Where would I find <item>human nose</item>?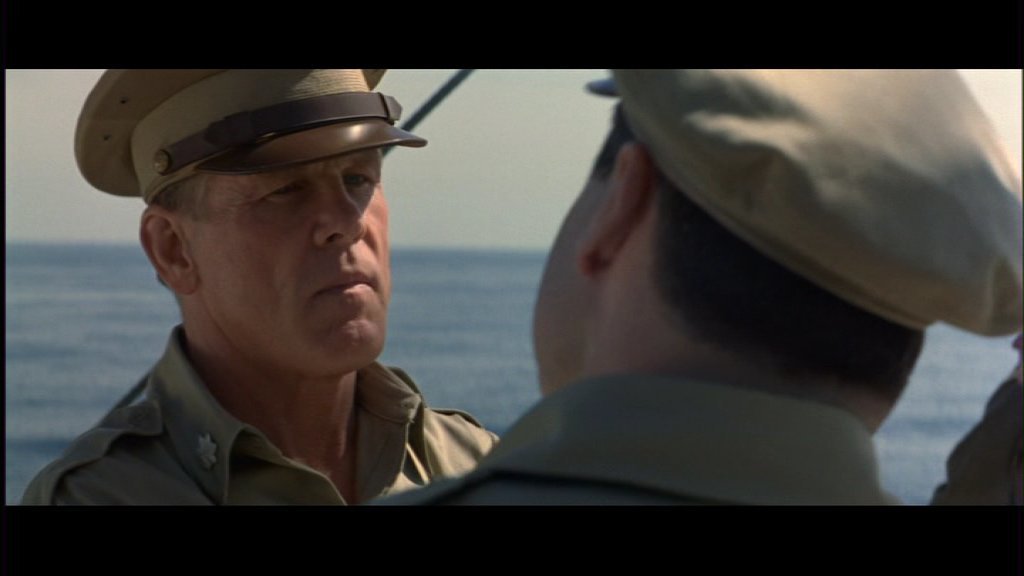
At <box>311,174,368,246</box>.
